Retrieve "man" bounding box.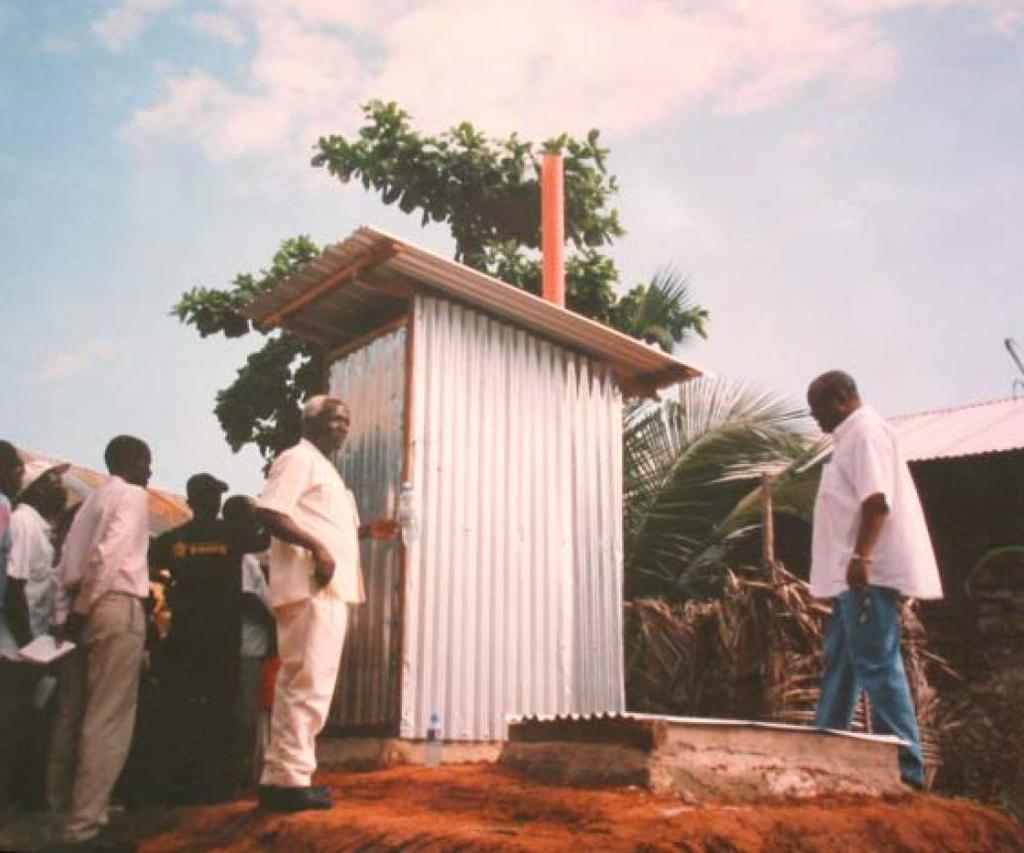
Bounding box: <box>219,491,282,771</box>.
